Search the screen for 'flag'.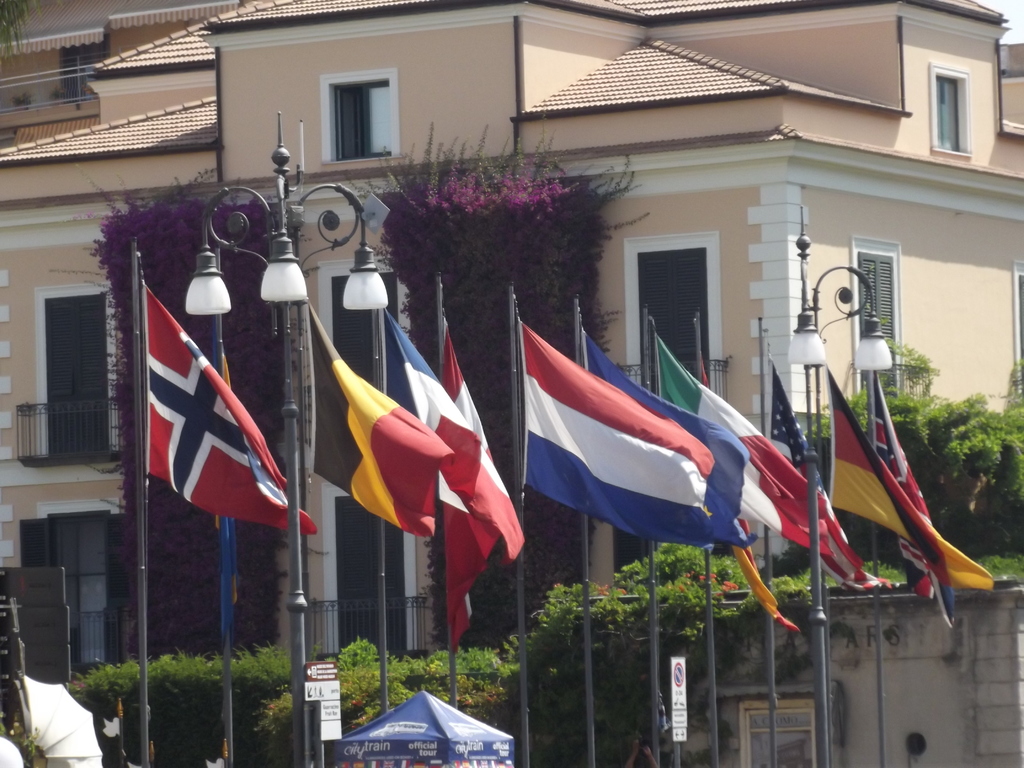
Found at [868,365,951,598].
